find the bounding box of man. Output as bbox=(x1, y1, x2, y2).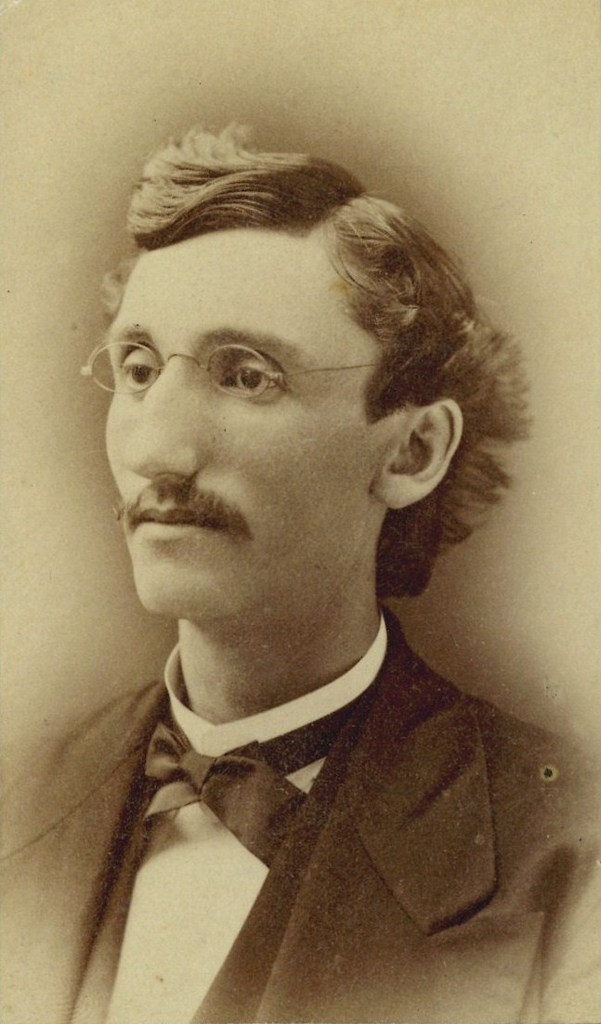
bbox=(9, 161, 580, 984).
